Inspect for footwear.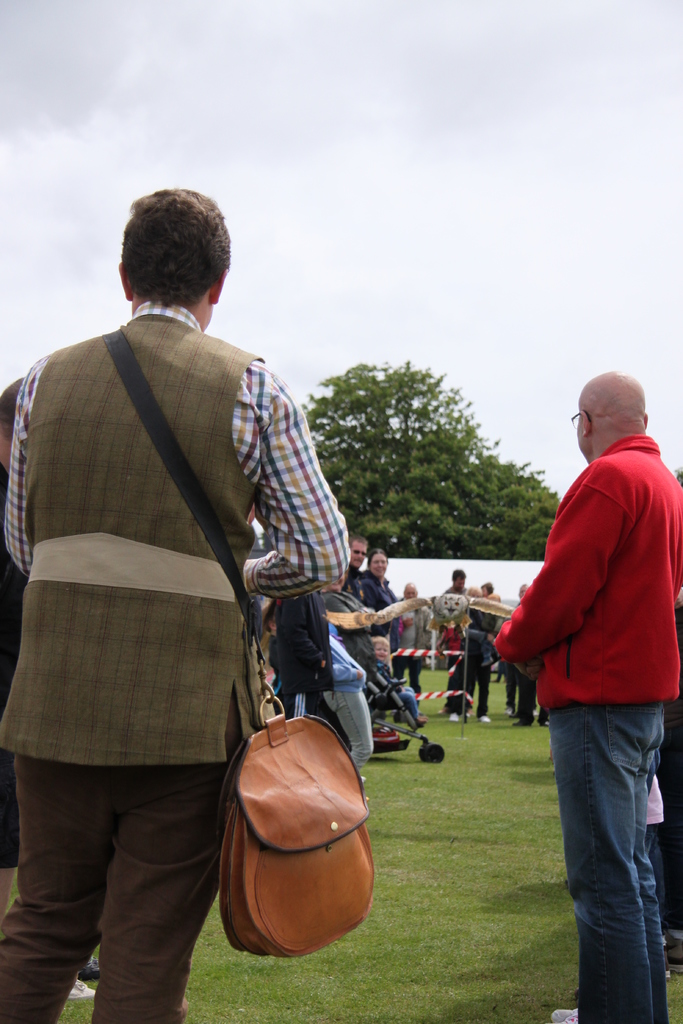
Inspection: [477,714,491,726].
